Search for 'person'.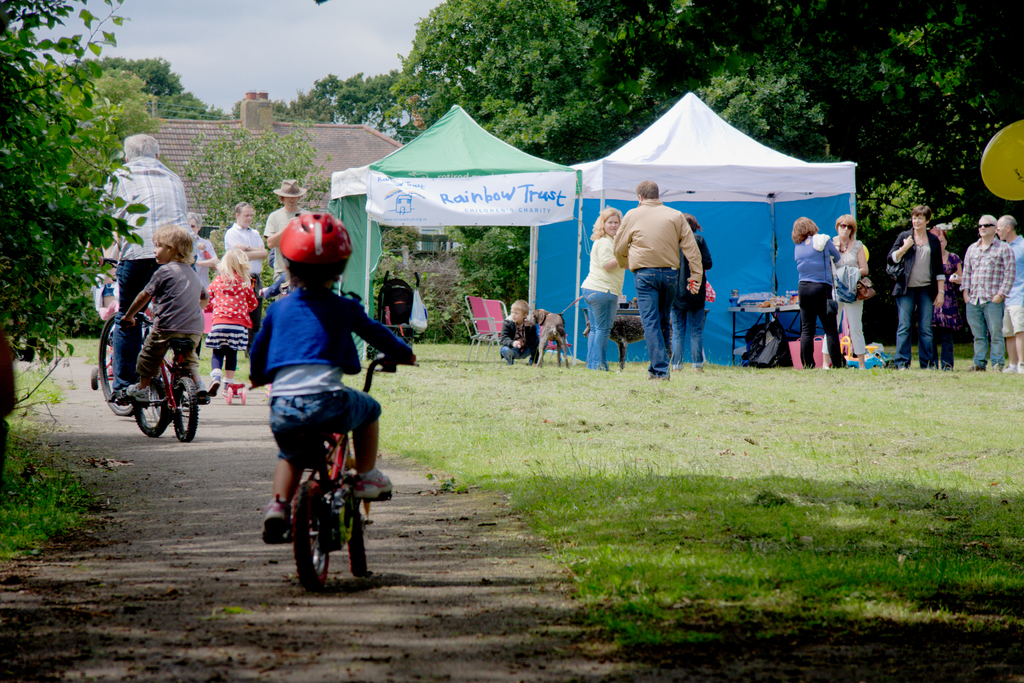
Found at (996, 210, 1021, 369).
